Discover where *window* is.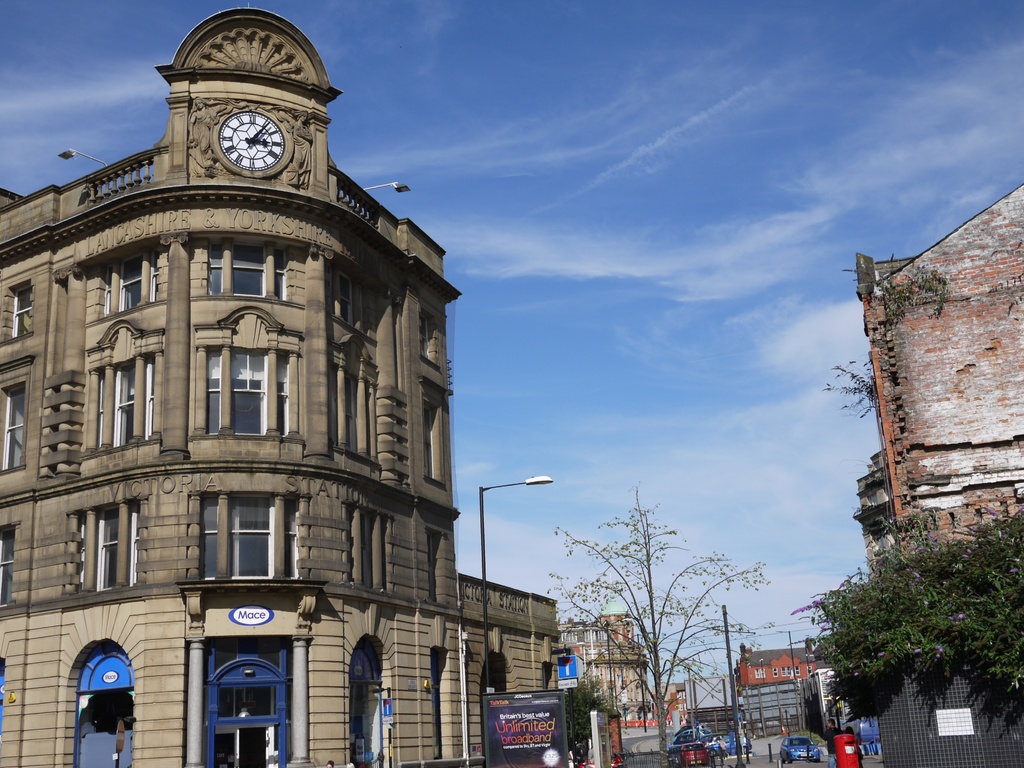
Discovered at BBox(196, 488, 307, 586).
